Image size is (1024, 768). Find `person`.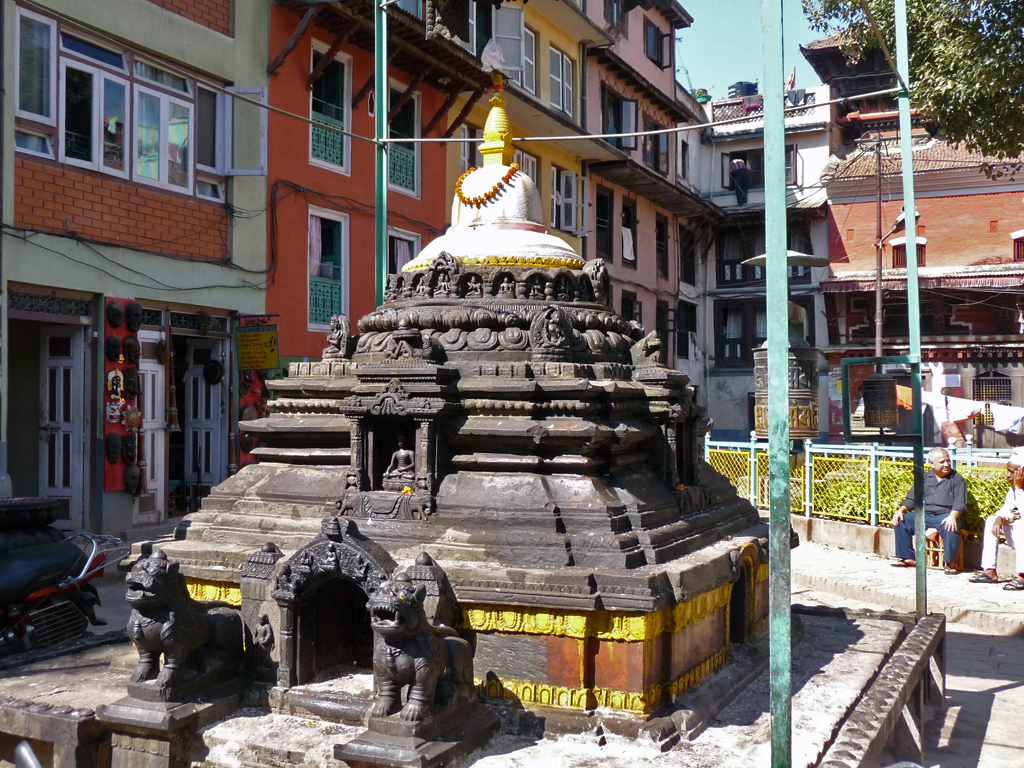
select_region(980, 482, 1023, 581).
